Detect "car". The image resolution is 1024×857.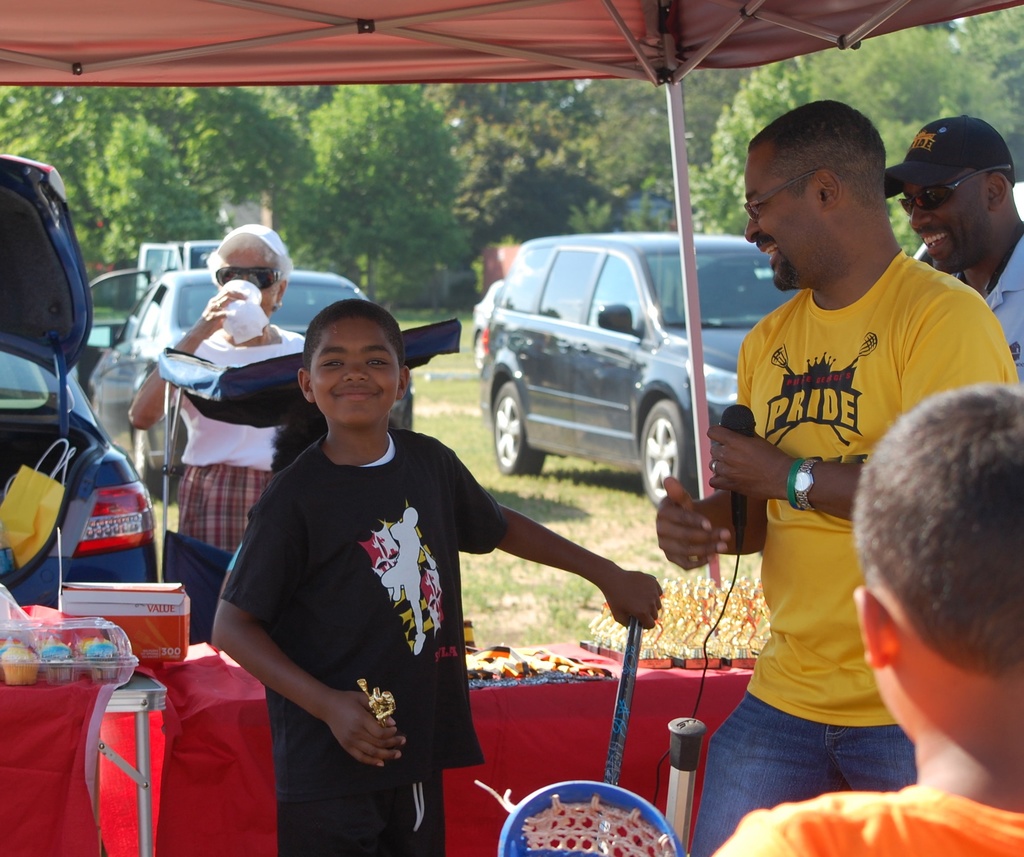
(81, 266, 416, 484).
